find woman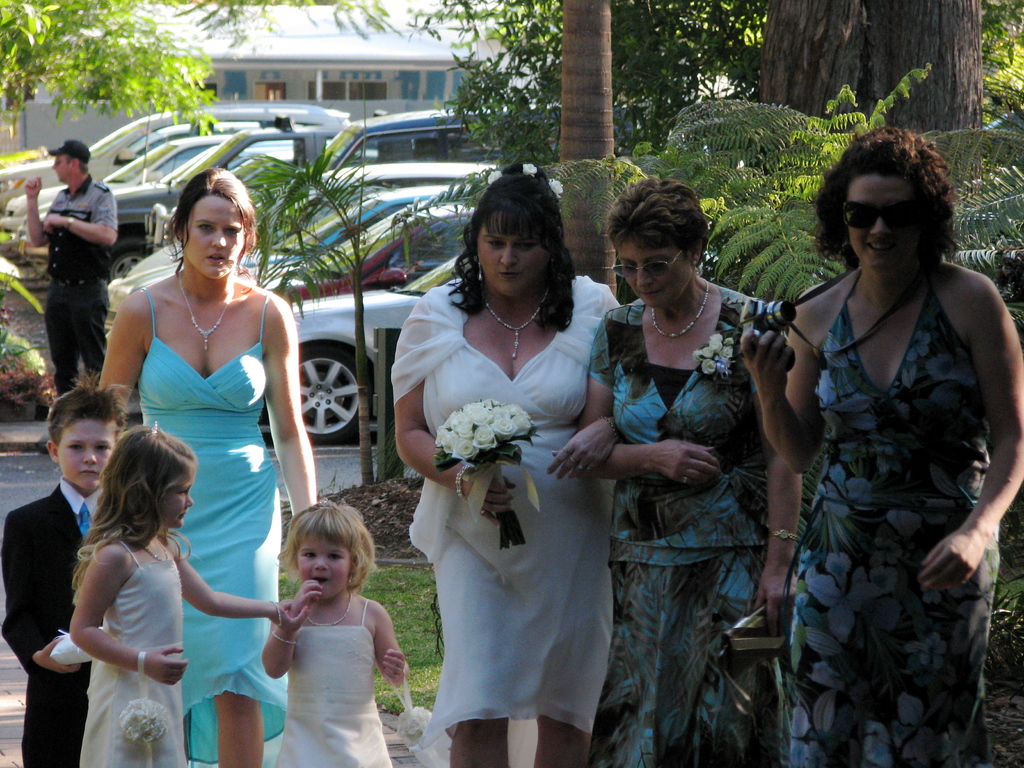
{"left": 96, "top": 166, "right": 314, "bottom": 767}
